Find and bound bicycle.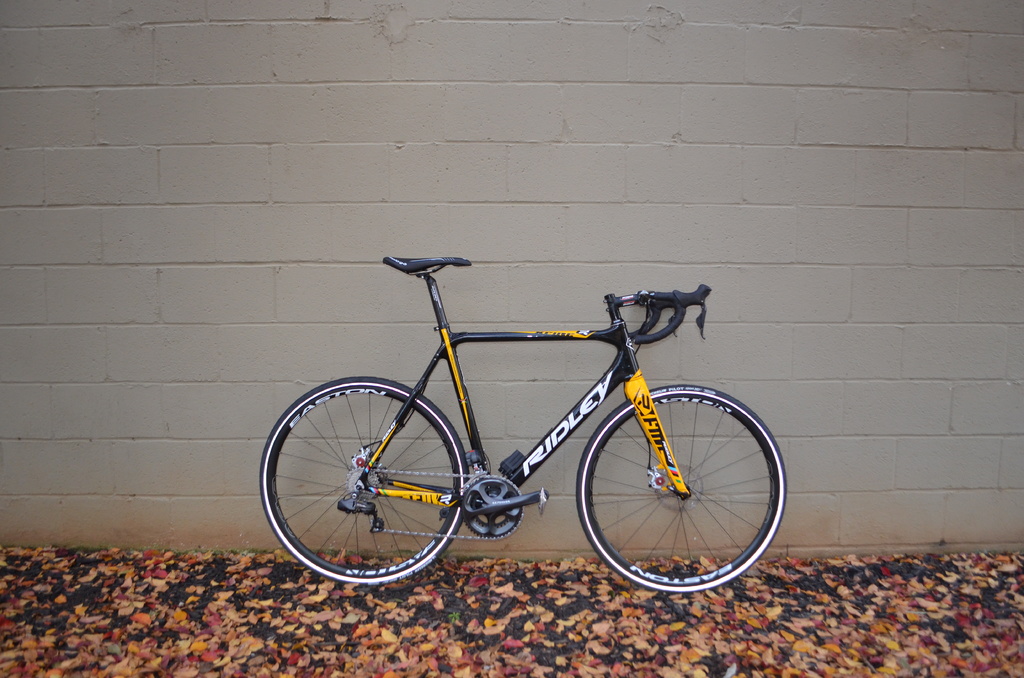
Bound: 272,260,789,595.
